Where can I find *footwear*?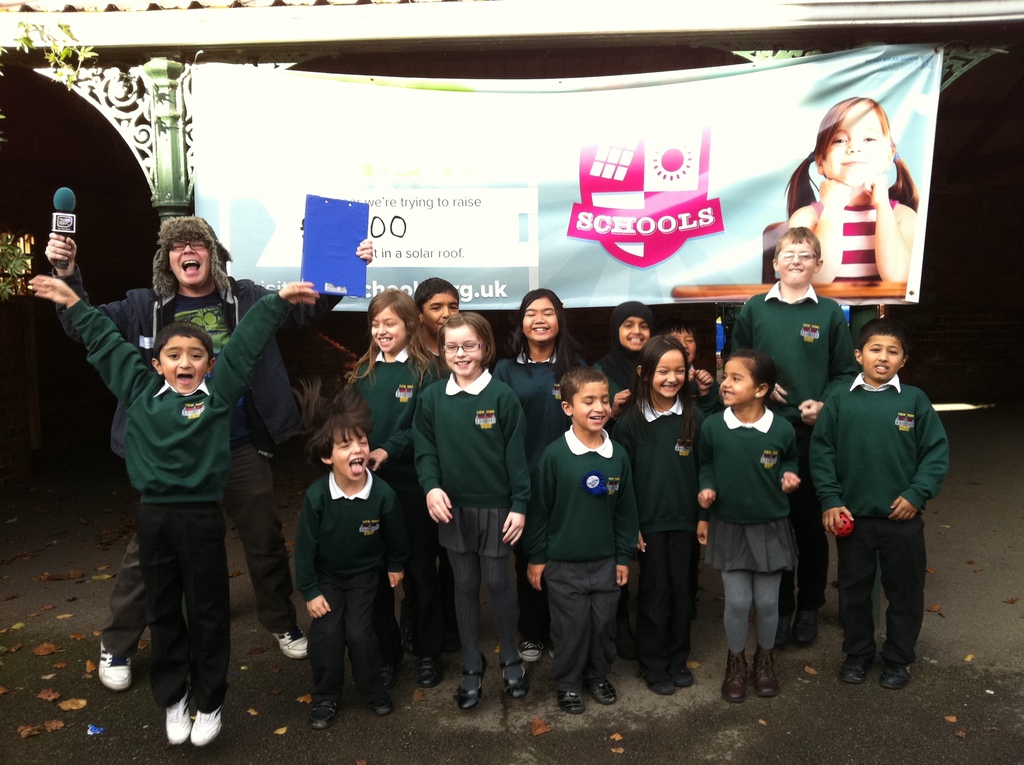
You can find it at [left=836, top=650, right=876, bottom=684].
